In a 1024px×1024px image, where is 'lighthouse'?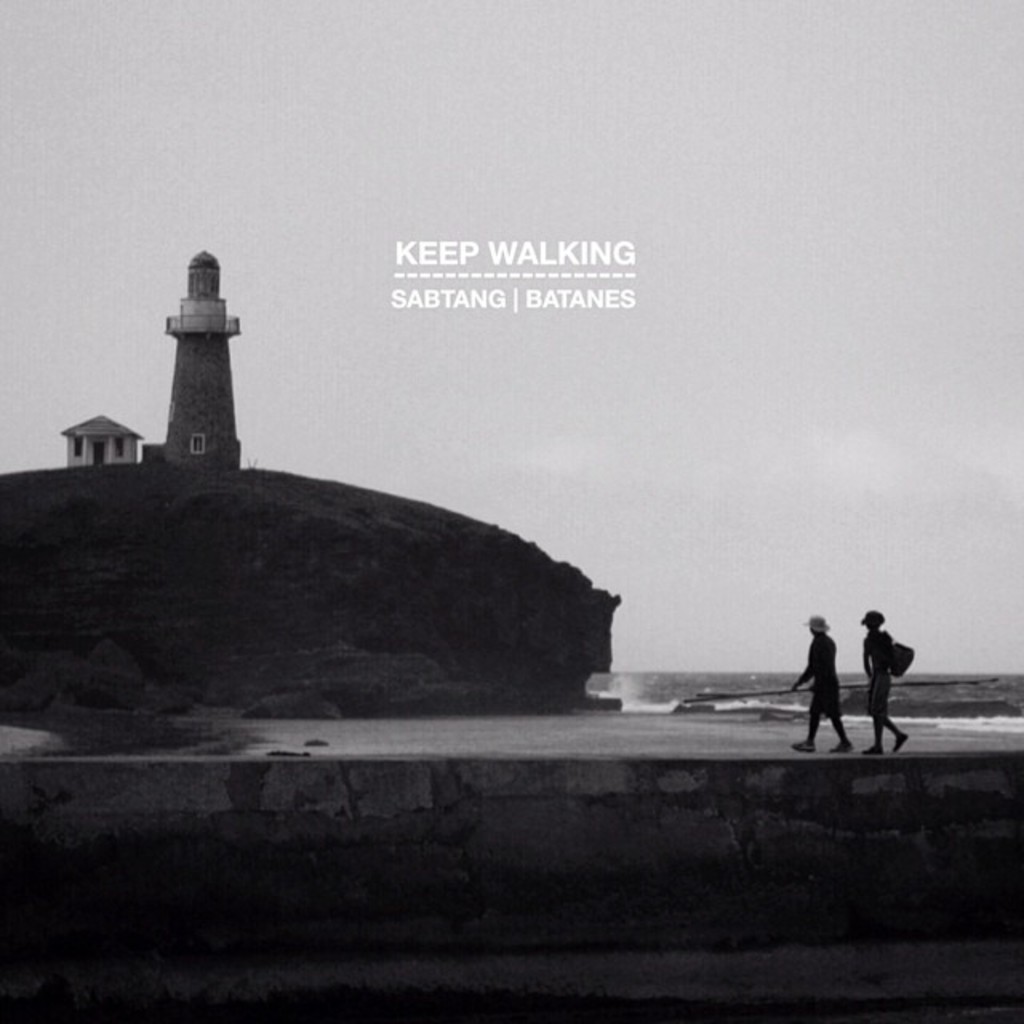
[left=163, top=243, right=243, bottom=472].
